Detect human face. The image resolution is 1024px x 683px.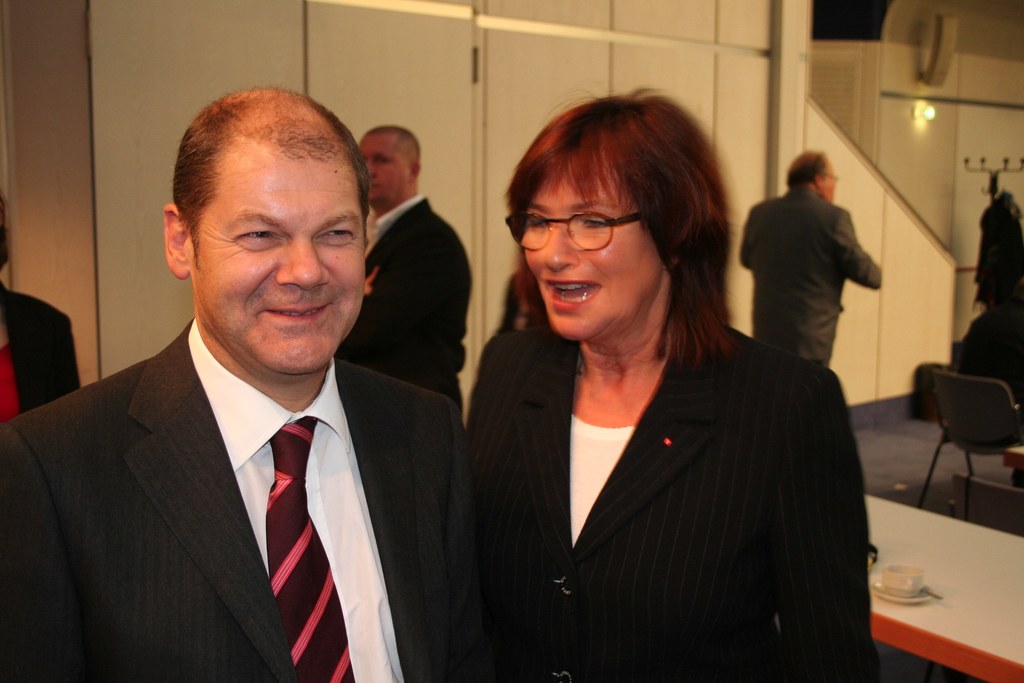
bbox=(360, 138, 410, 199).
